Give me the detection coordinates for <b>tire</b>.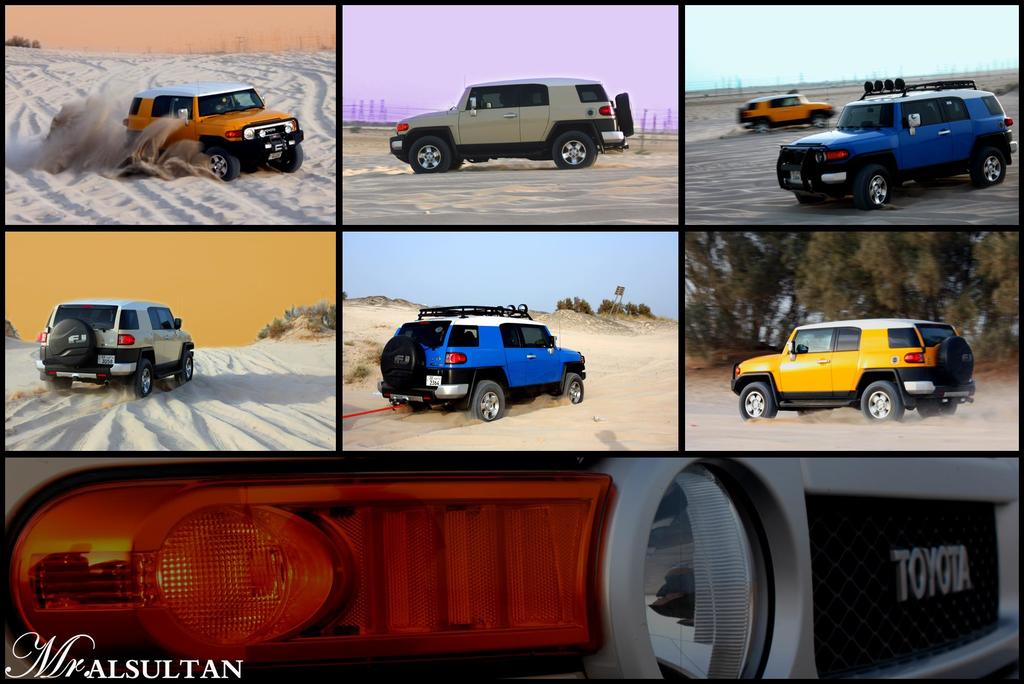
[left=45, top=315, right=94, bottom=368].
